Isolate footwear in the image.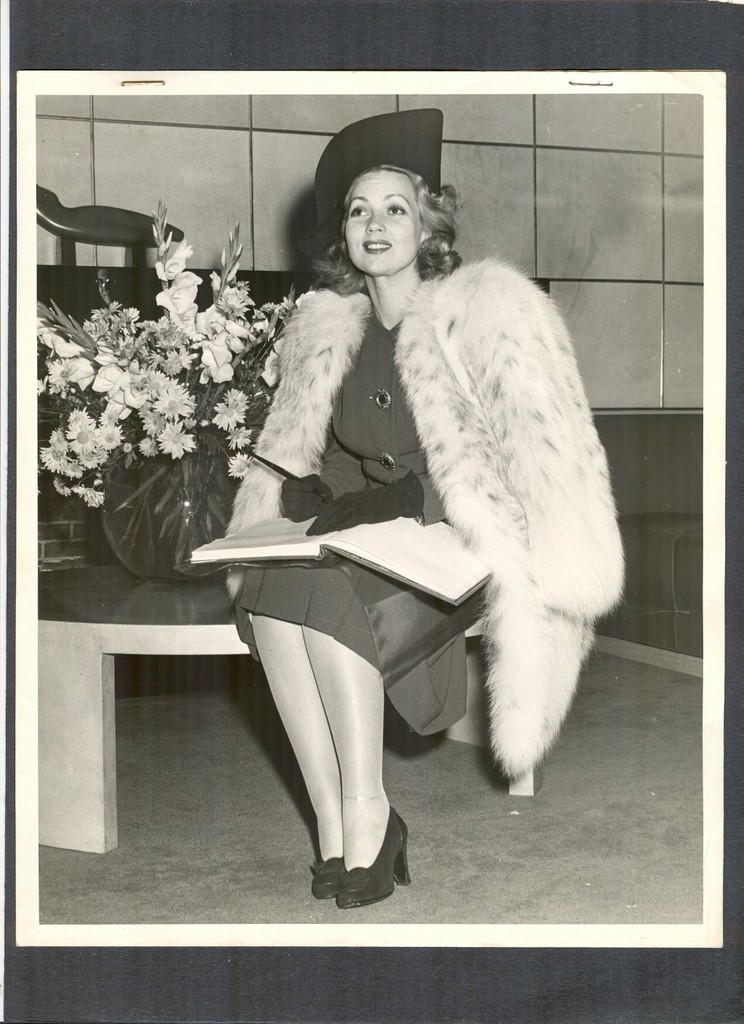
Isolated region: (left=318, top=842, right=344, bottom=891).
